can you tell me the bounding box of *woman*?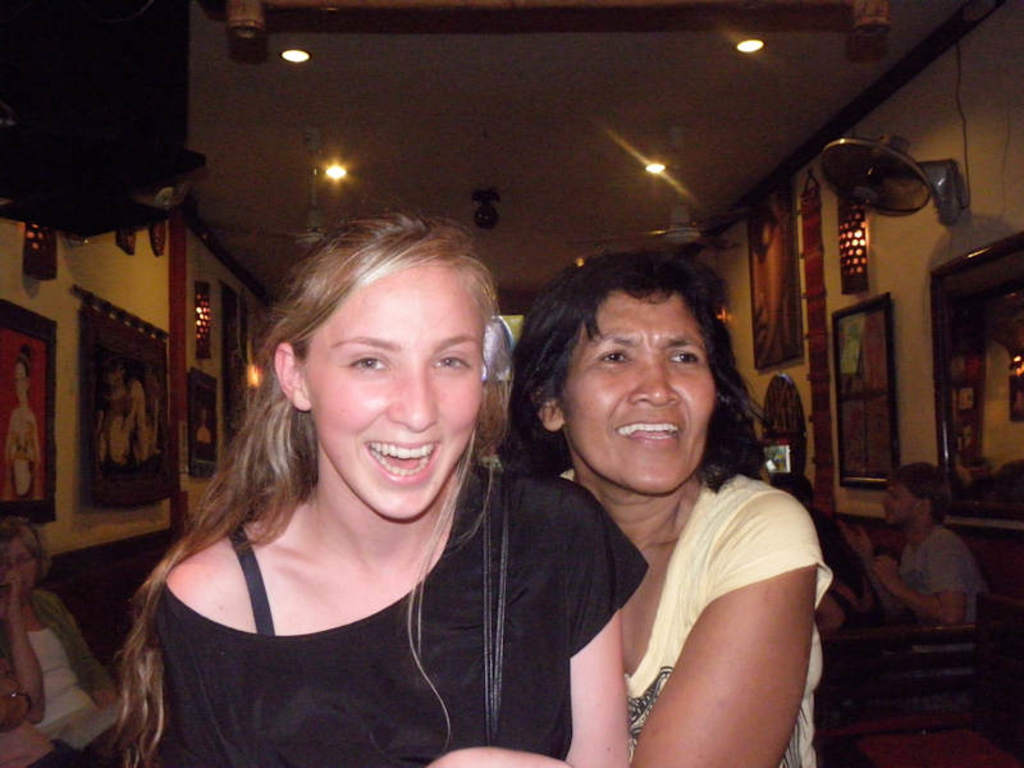
0/508/120/765.
